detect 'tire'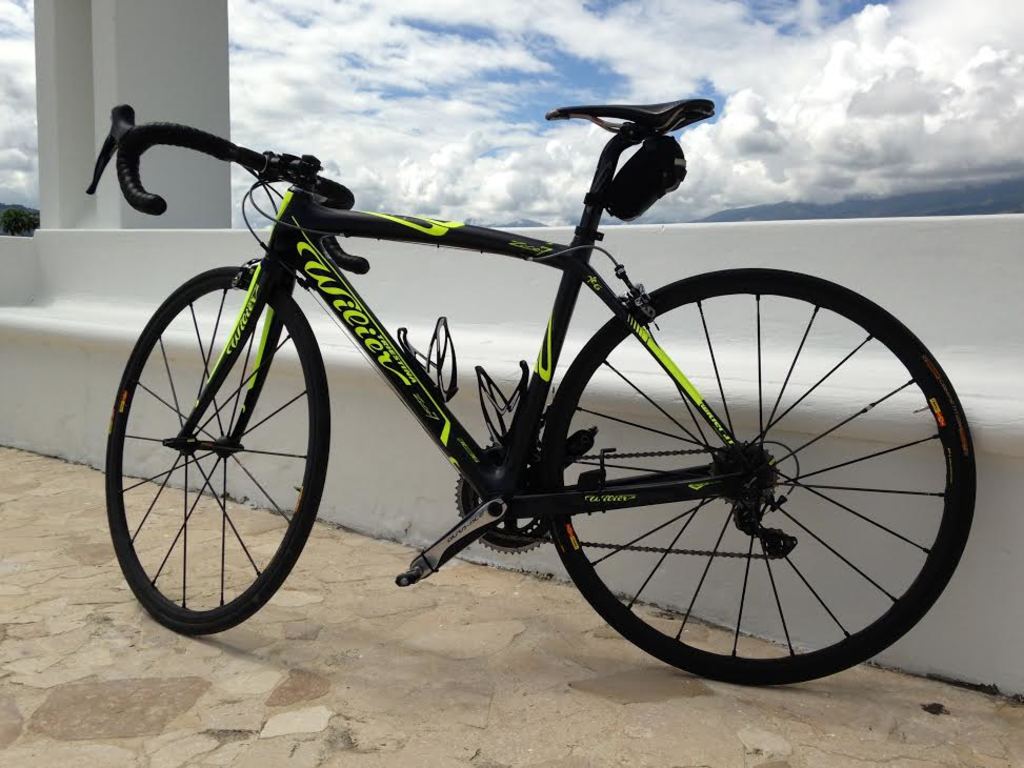
box(102, 261, 335, 638)
